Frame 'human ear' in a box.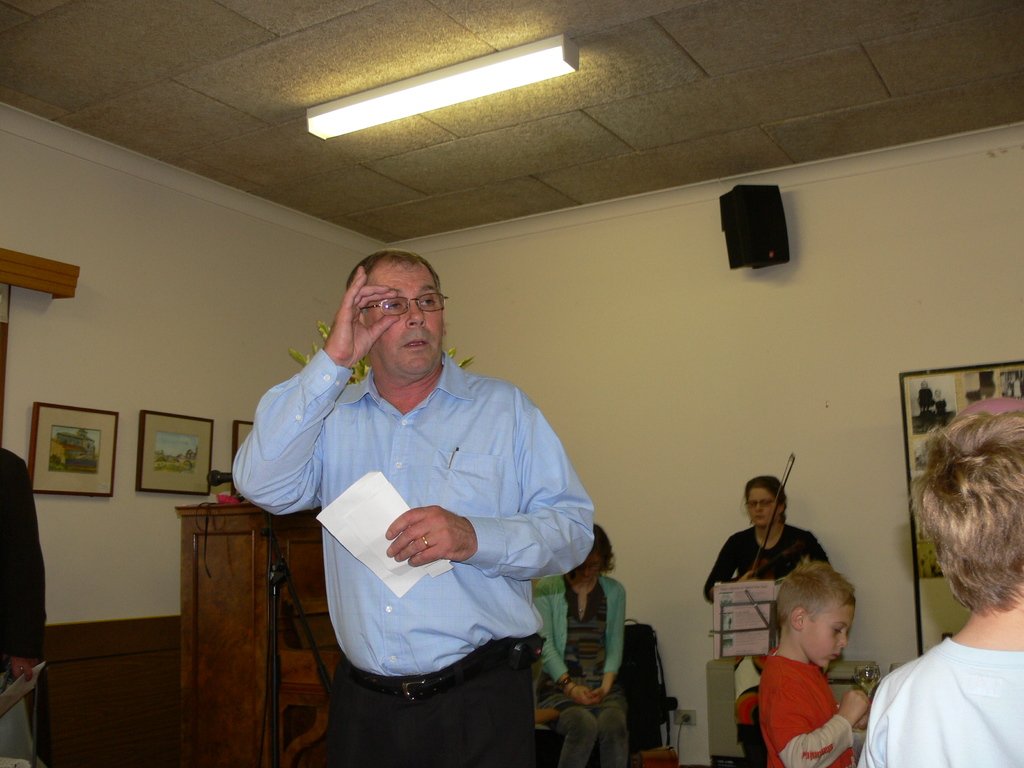
792, 607, 804, 635.
